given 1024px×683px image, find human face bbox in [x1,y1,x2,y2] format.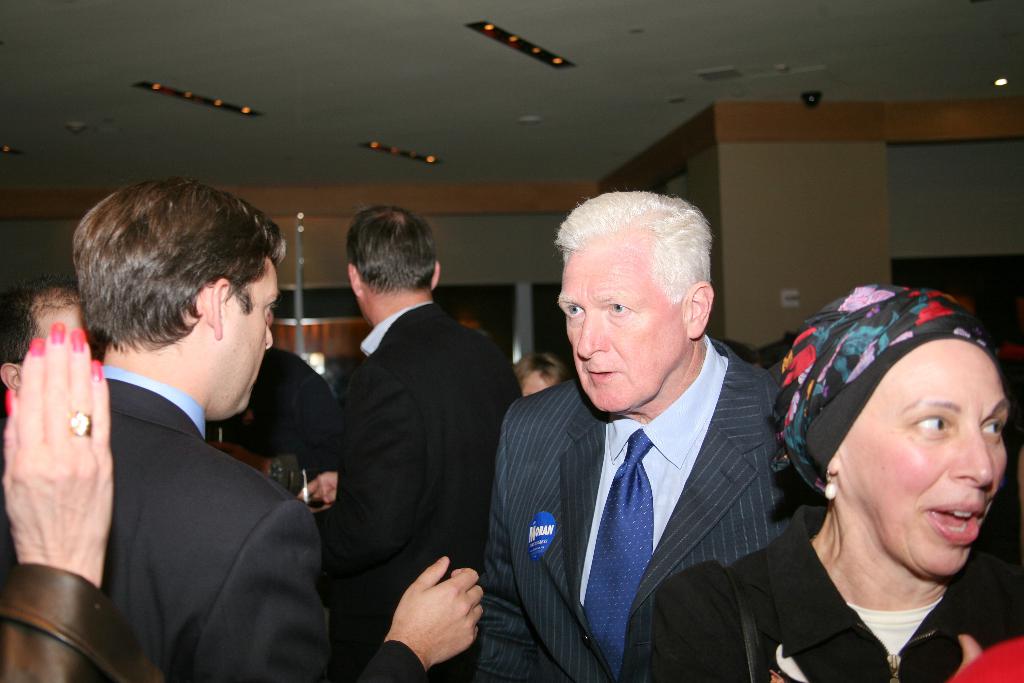
[841,339,1011,578].
